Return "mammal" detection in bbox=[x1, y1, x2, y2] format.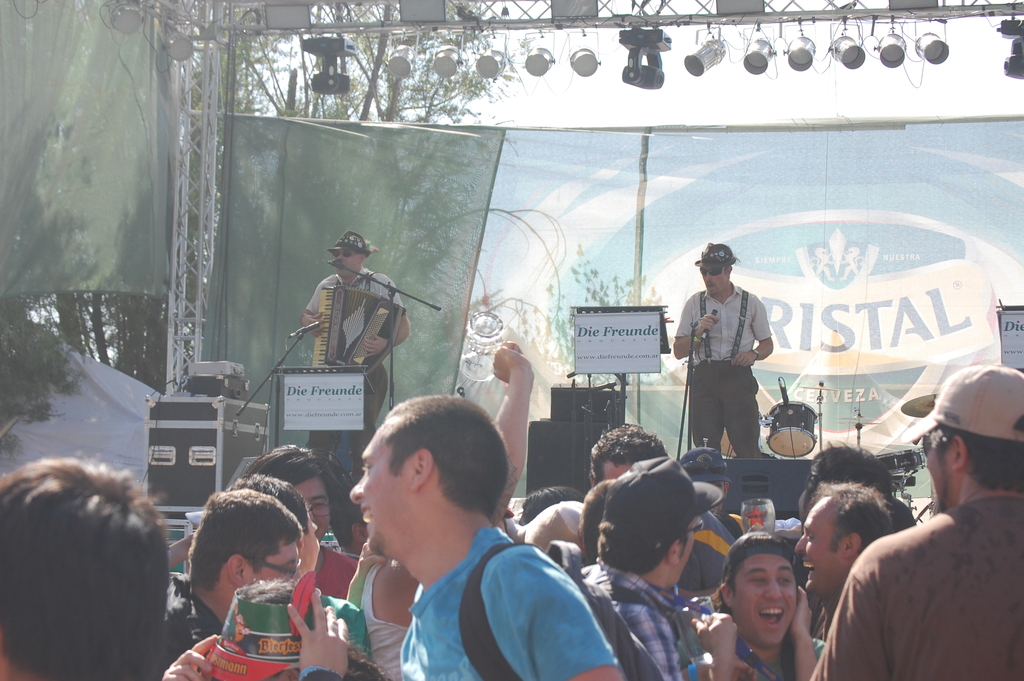
bbox=[799, 479, 893, 649].
